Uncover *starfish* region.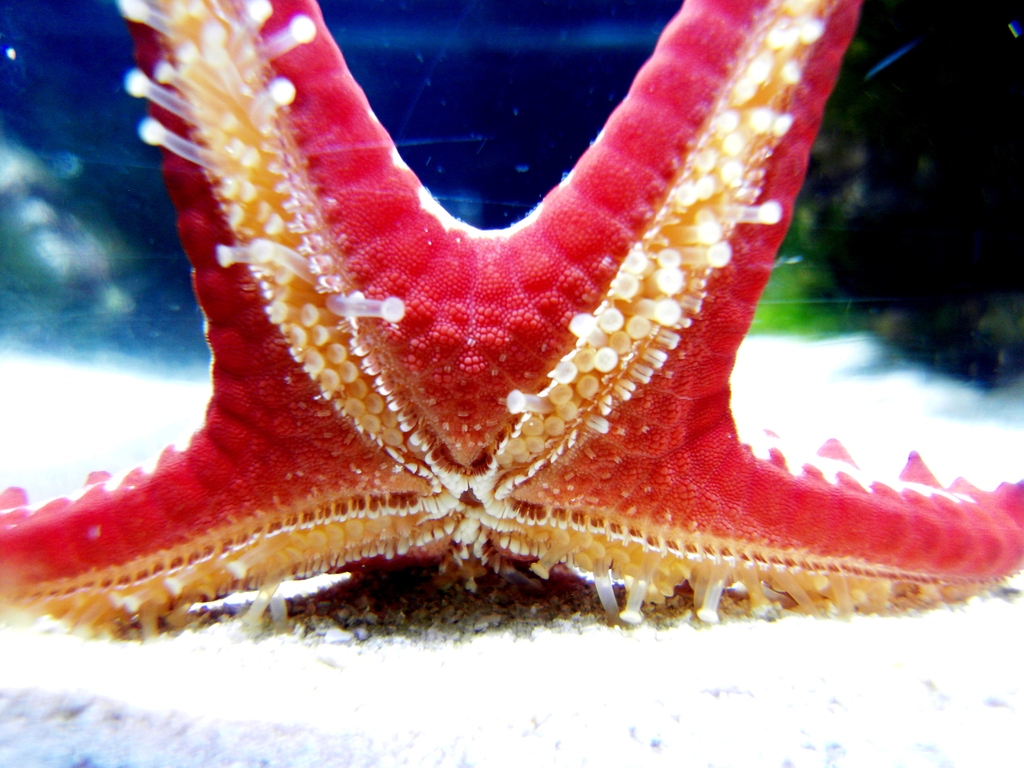
Uncovered: pyautogui.locateOnScreen(0, 0, 1023, 648).
